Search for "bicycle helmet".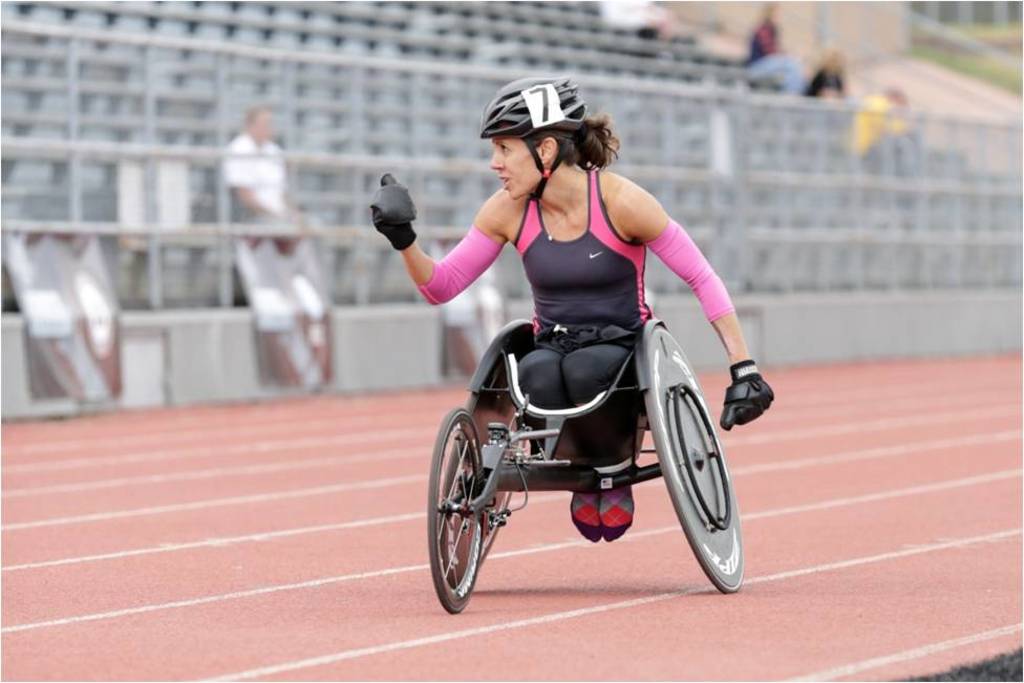
Found at 479, 77, 589, 196.
